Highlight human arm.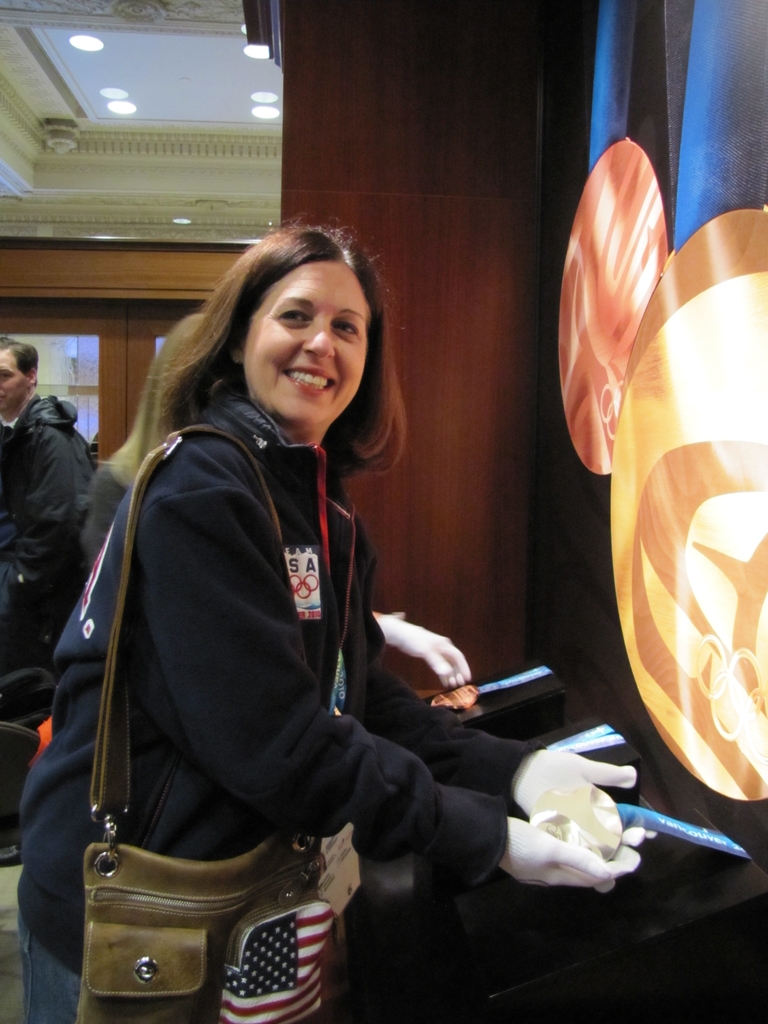
Highlighted region: detection(205, 460, 616, 893).
